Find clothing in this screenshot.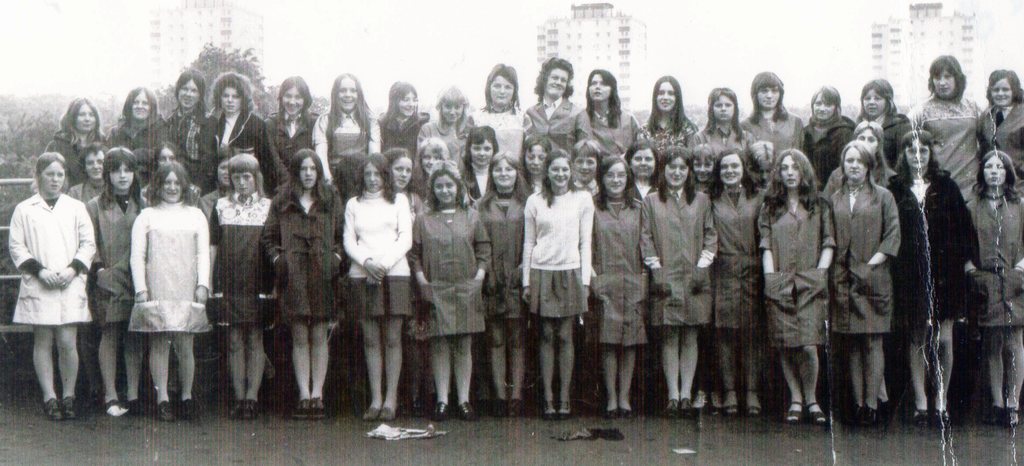
The bounding box for clothing is [478, 185, 533, 335].
